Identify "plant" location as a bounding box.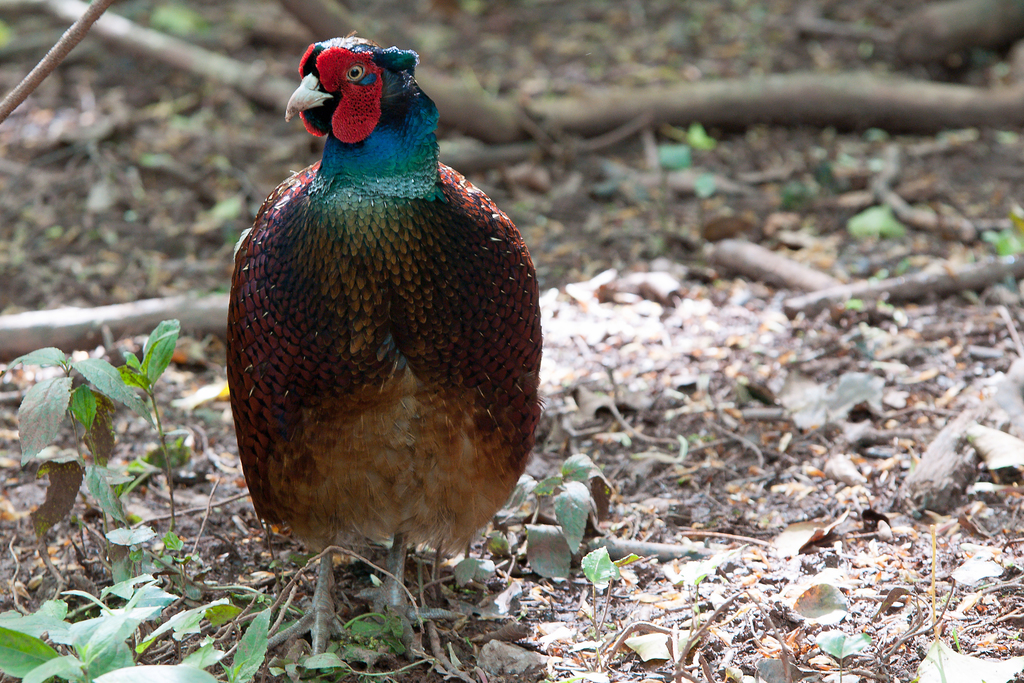
{"left": 520, "top": 447, "right": 628, "bottom": 566}.
